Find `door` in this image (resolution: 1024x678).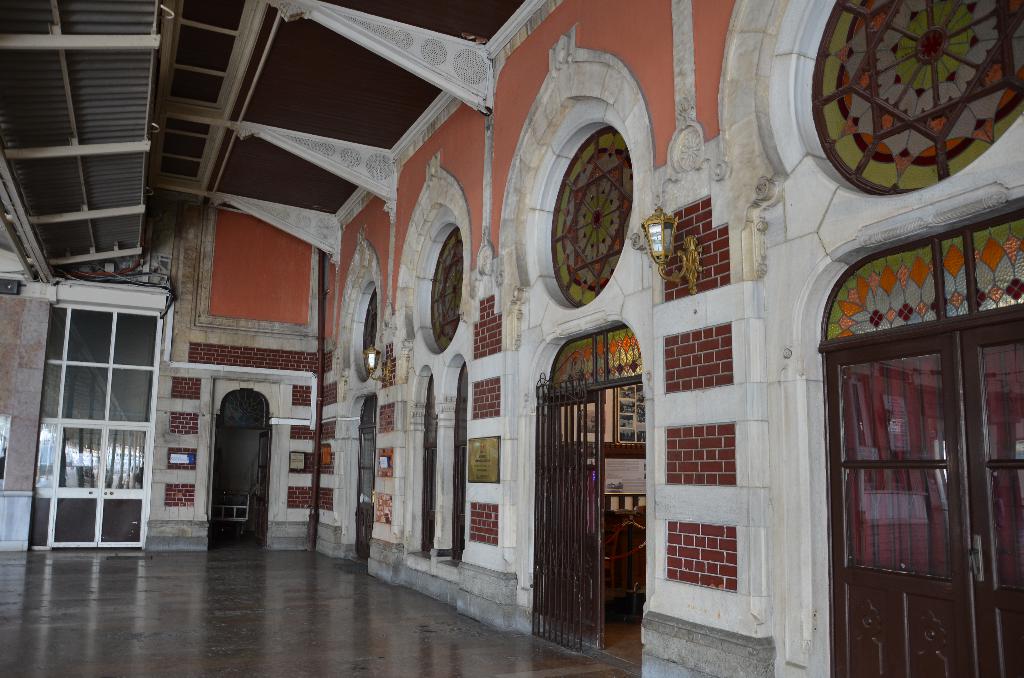
pyautogui.locateOnScreen(55, 421, 147, 549).
